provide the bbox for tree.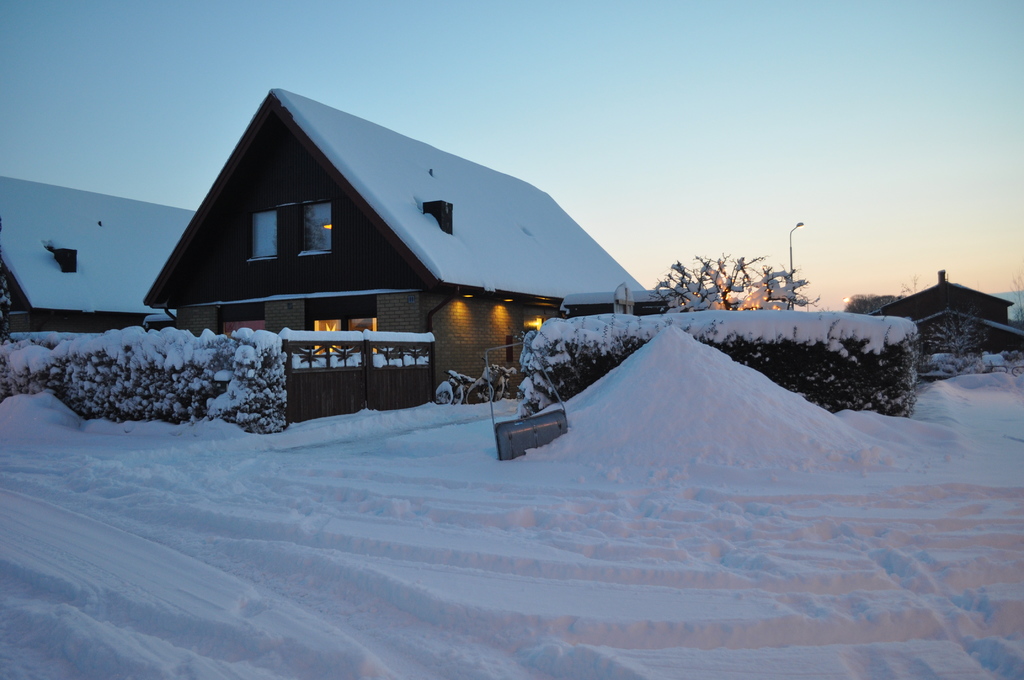
BBox(650, 250, 810, 316).
